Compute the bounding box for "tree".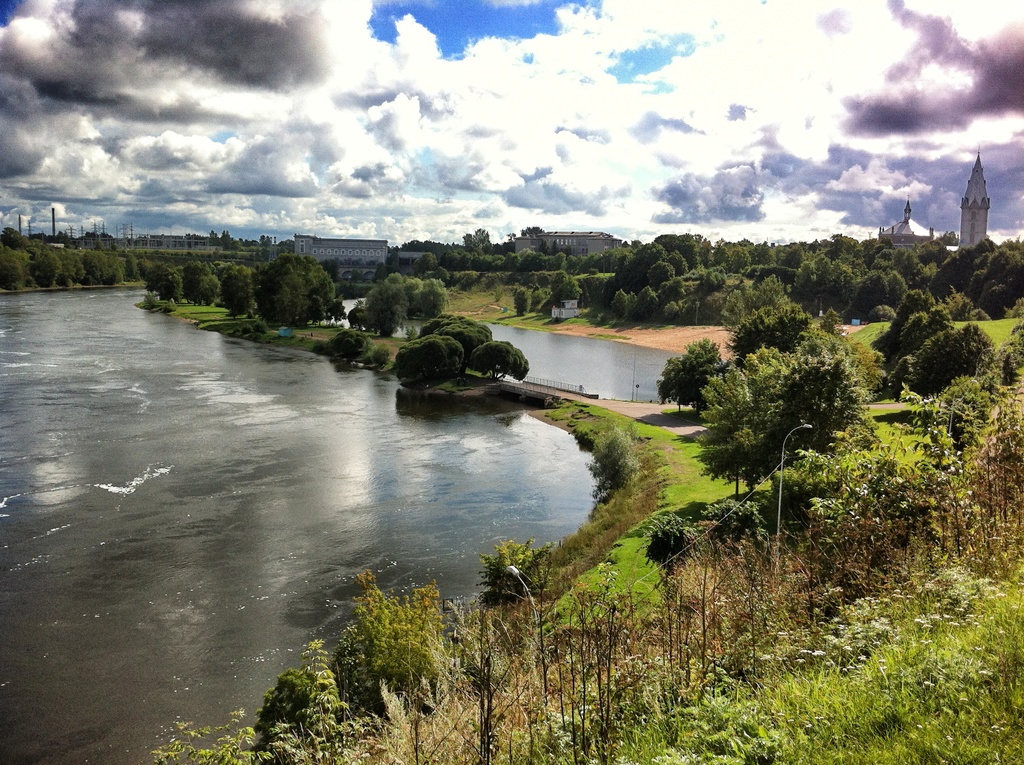
bbox=[880, 291, 996, 403].
